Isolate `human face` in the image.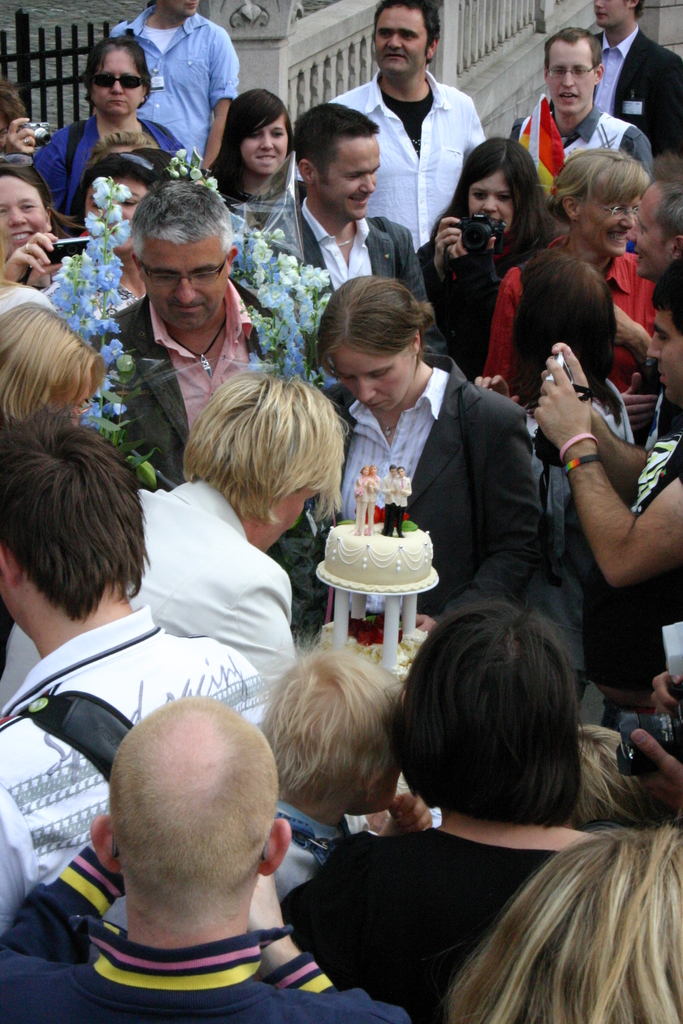
Isolated region: <bbox>384, 463, 397, 474</bbox>.
